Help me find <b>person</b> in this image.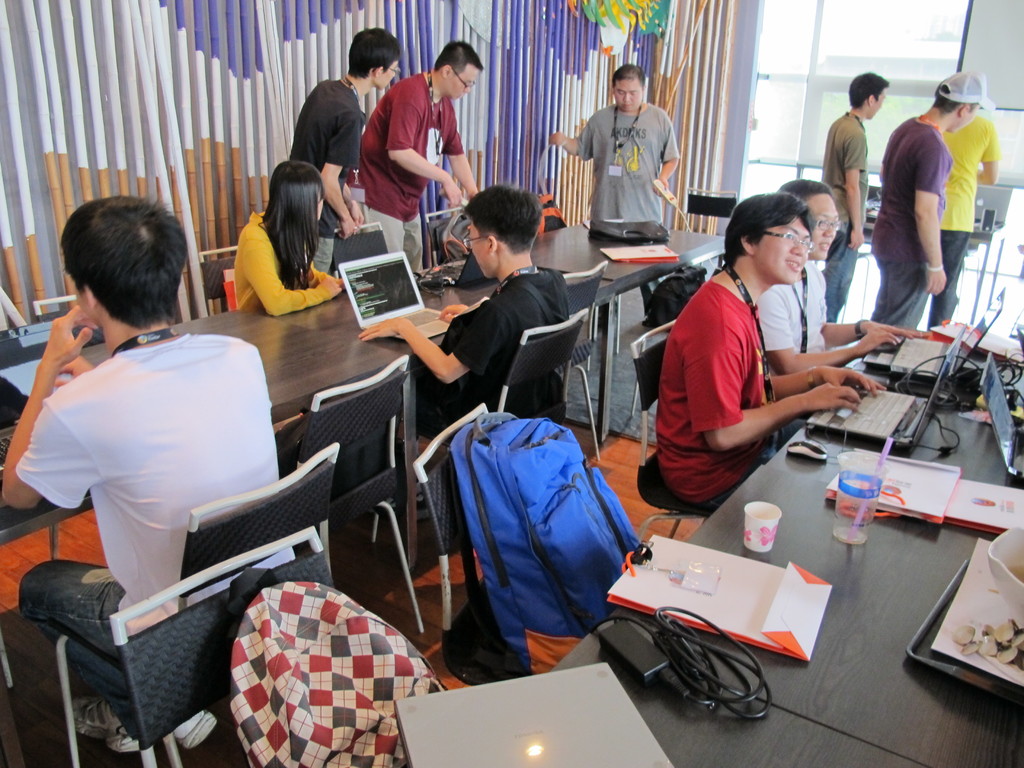
Found it: <bbox>228, 165, 337, 325</bbox>.
